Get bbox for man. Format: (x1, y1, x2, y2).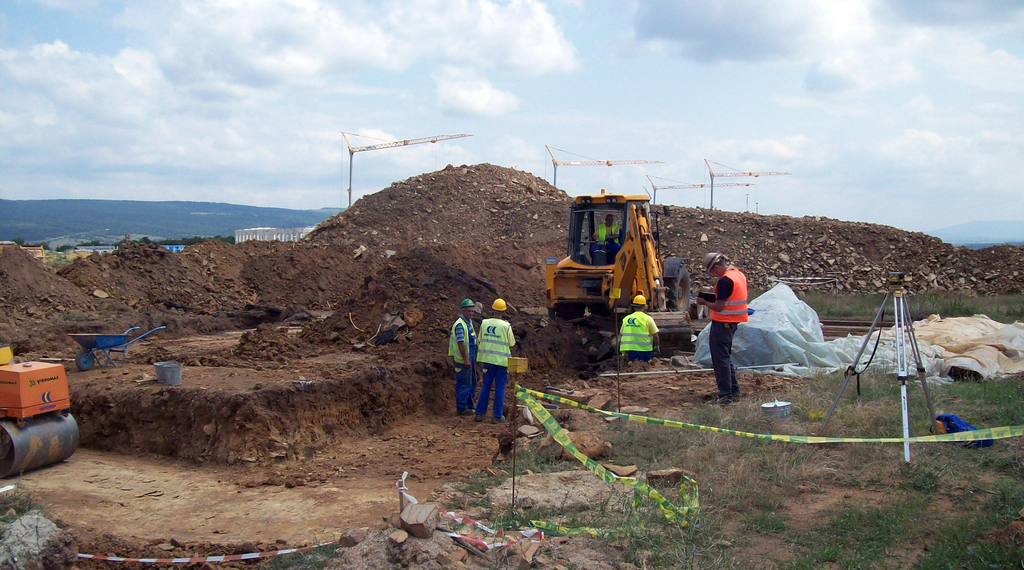
(618, 293, 661, 365).
